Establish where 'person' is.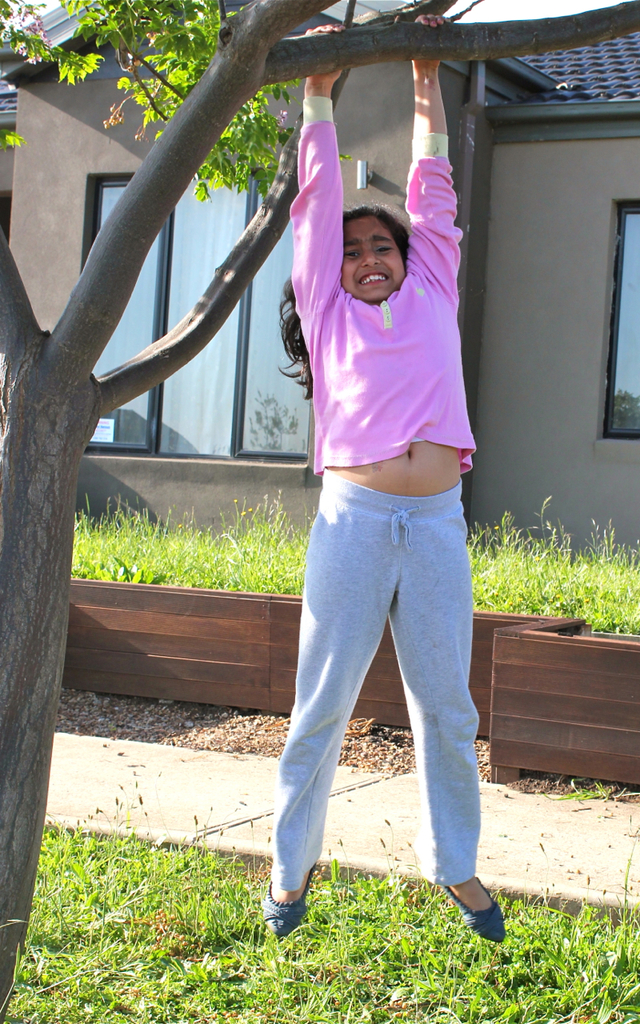
Established at {"left": 262, "top": 14, "right": 506, "bottom": 944}.
